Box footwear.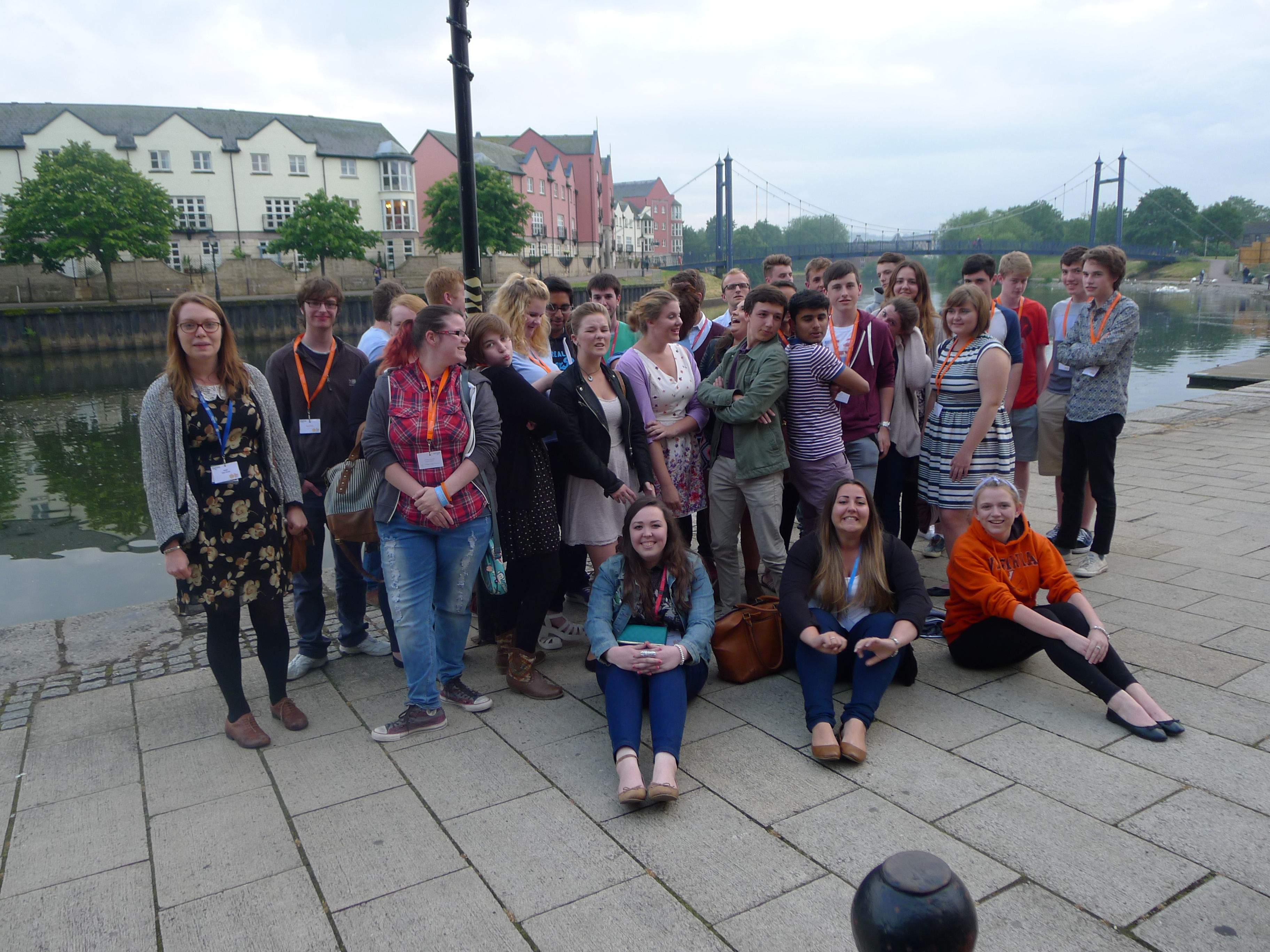
box=[384, 245, 406, 258].
